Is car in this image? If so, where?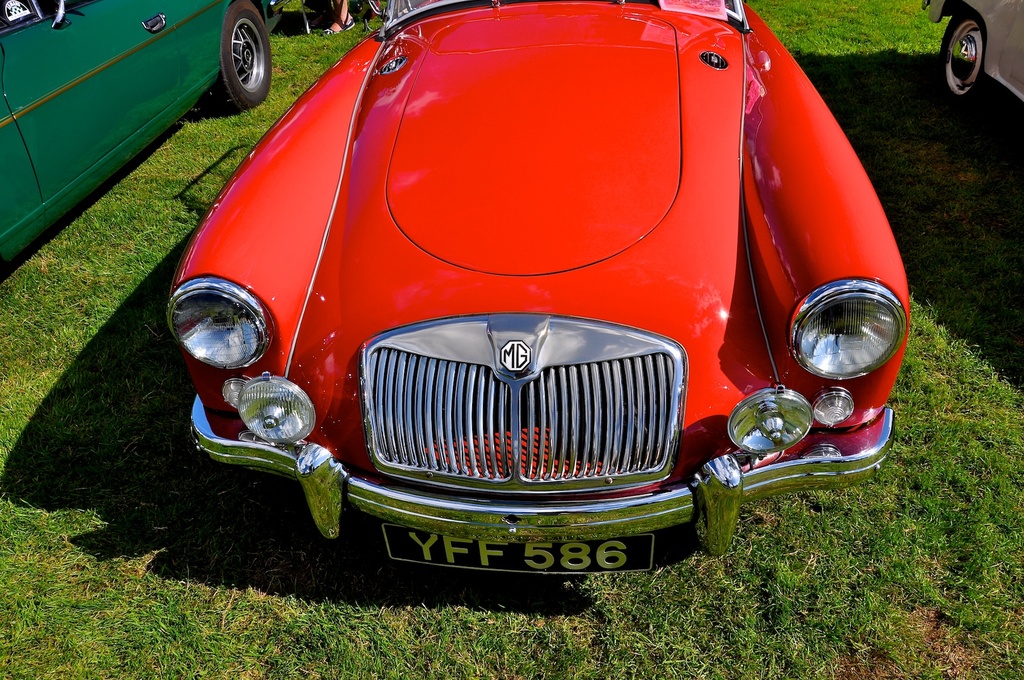
Yes, at {"left": 0, "top": 0, "right": 287, "bottom": 267}.
